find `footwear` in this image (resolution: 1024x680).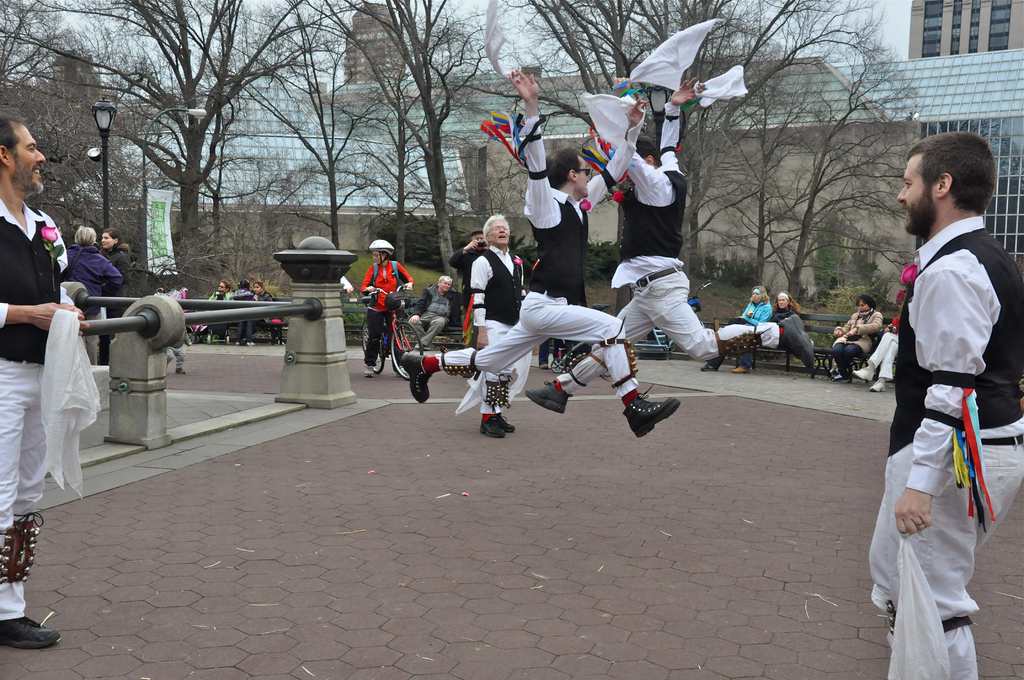
bbox(867, 378, 884, 393).
